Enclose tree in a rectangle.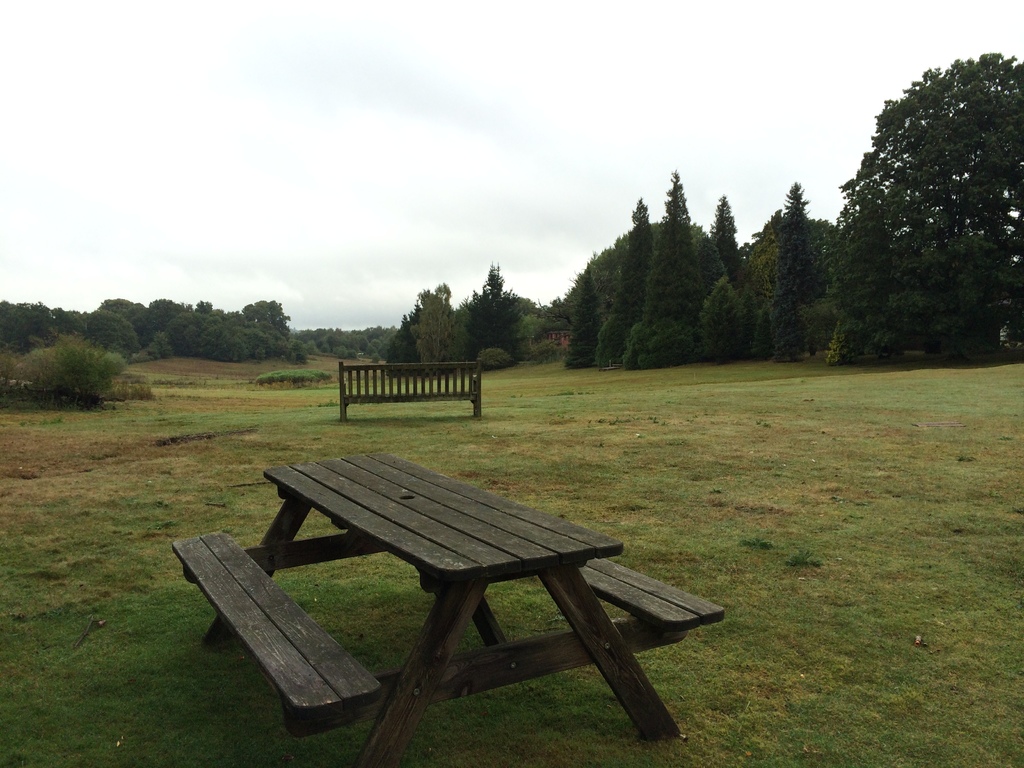
196 300 214 317.
